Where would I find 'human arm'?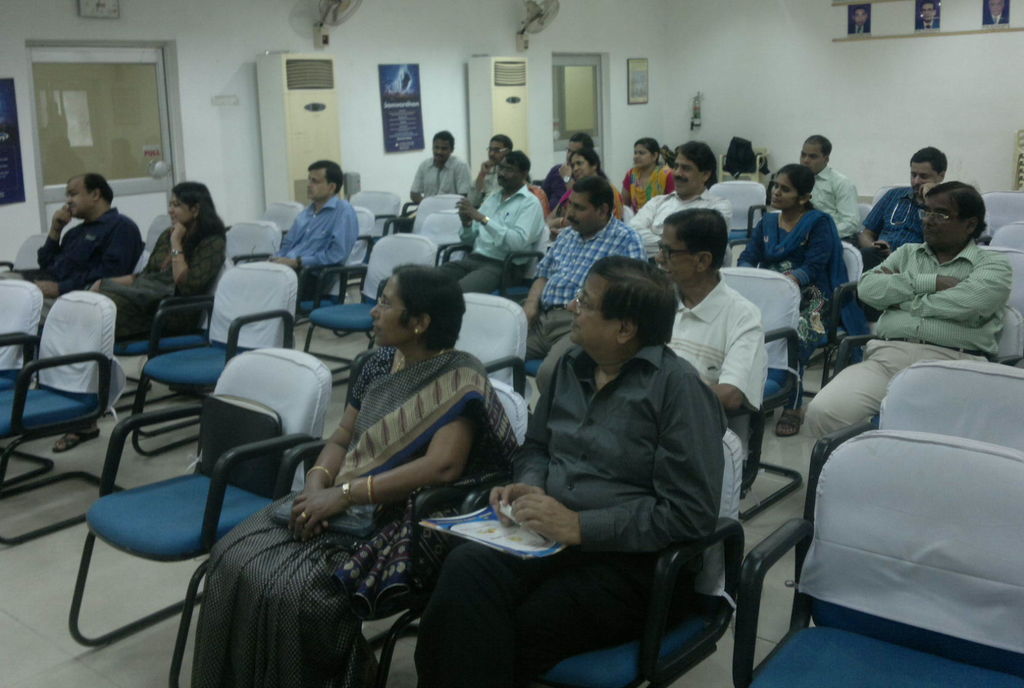
At locate(305, 357, 374, 546).
